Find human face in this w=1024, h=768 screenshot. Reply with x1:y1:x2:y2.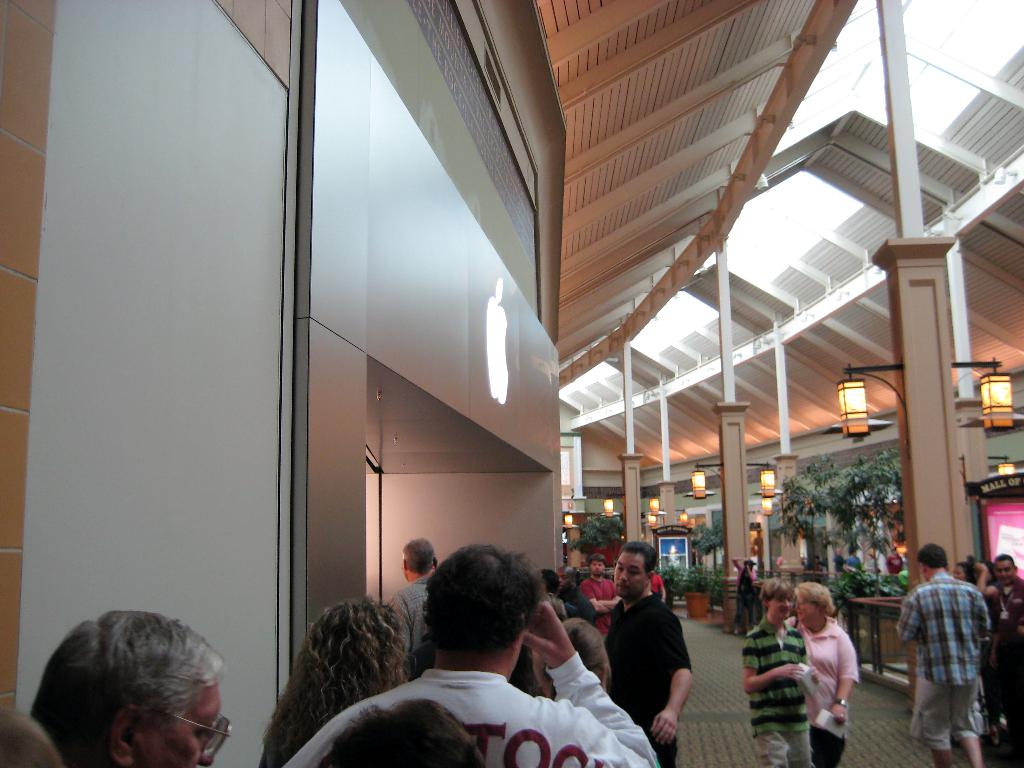
769:596:790:621.
